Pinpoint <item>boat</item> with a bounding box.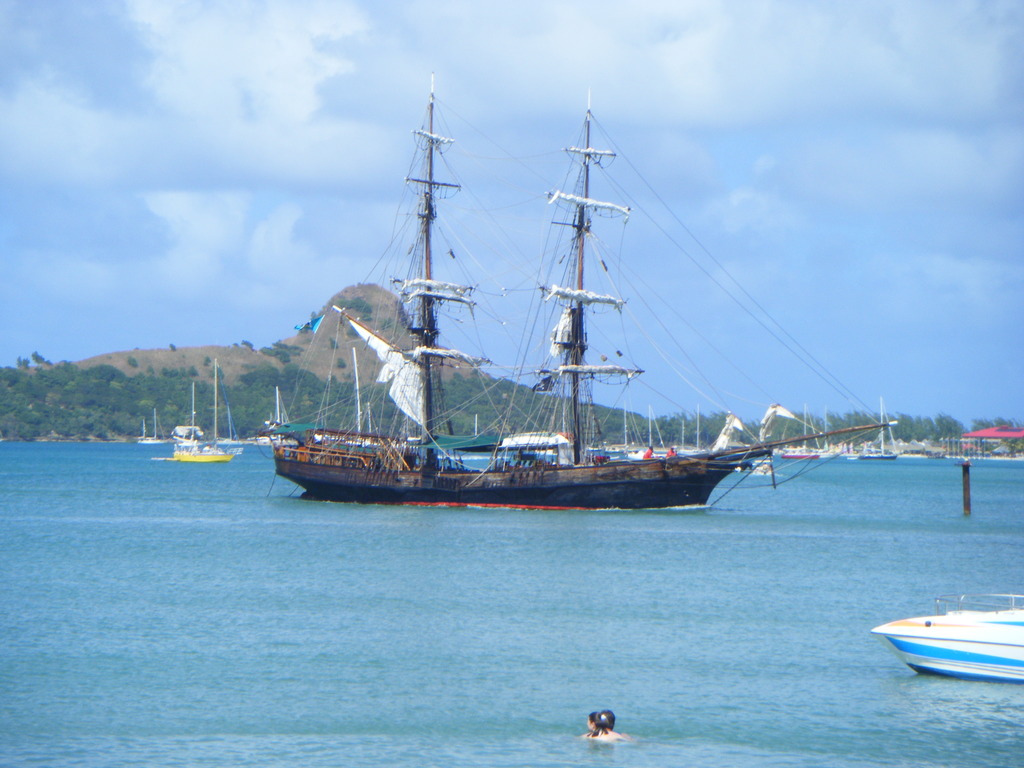
pyautogui.locateOnScreen(165, 361, 234, 460).
